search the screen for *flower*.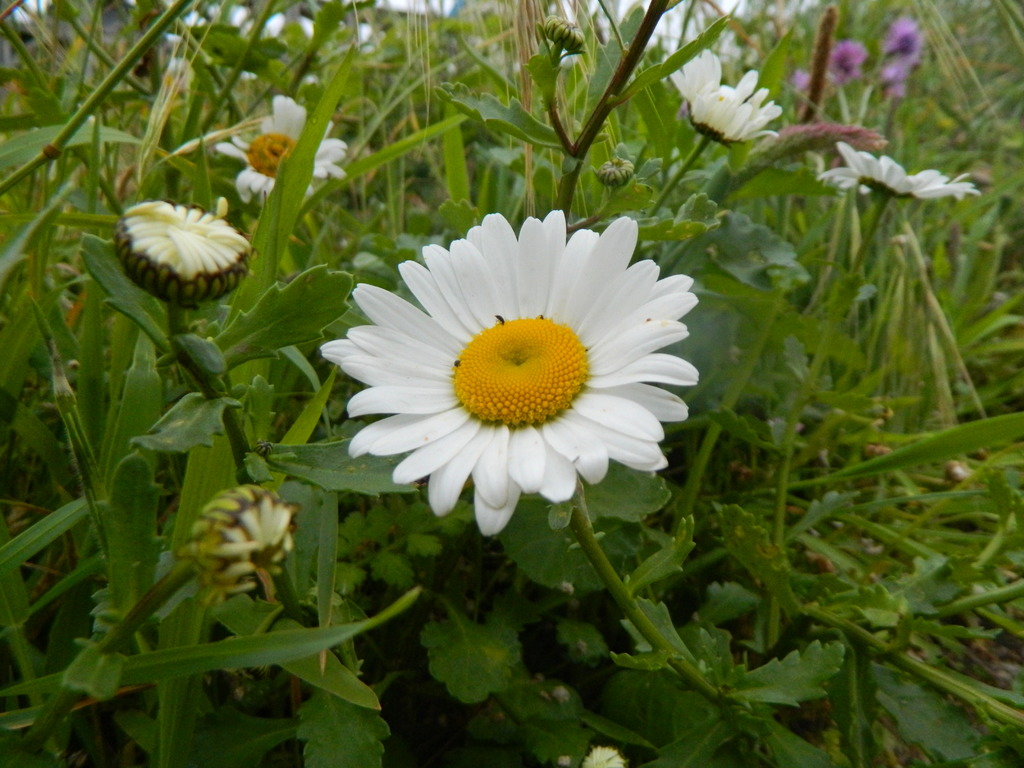
Found at <region>810, 139, 981, 206</region>.
